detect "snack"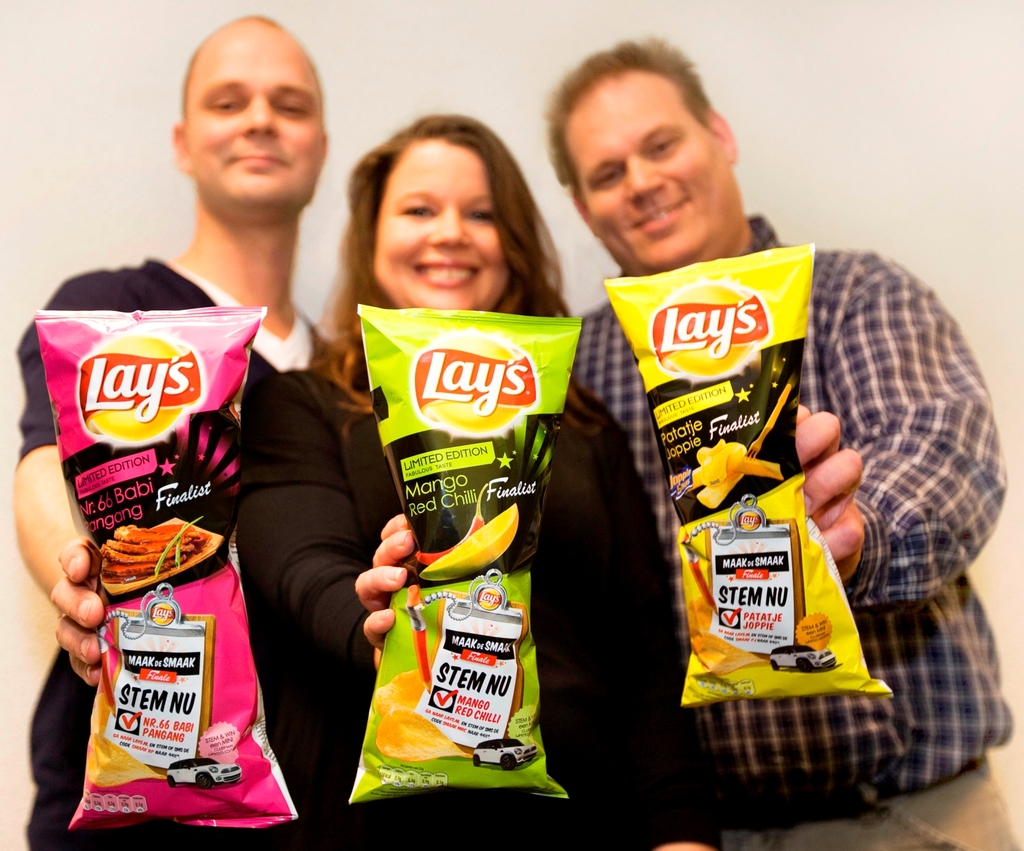
[left=415, top=495, right=535, bottom=583]
